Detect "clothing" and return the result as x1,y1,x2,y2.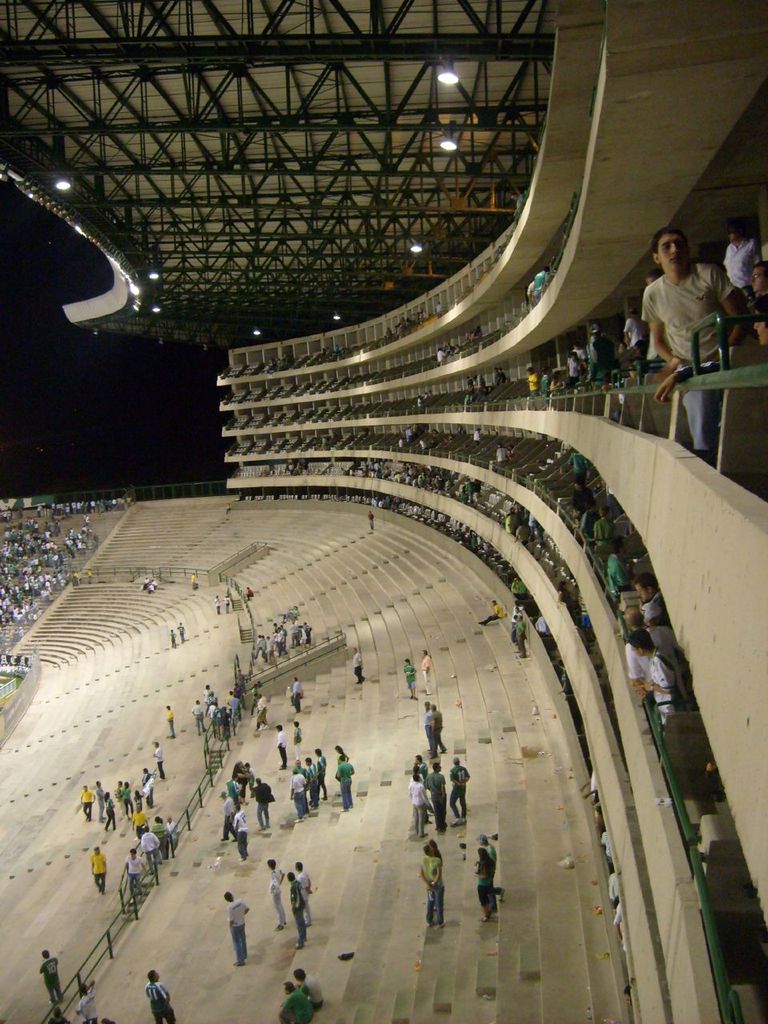
586,331,621,381.
